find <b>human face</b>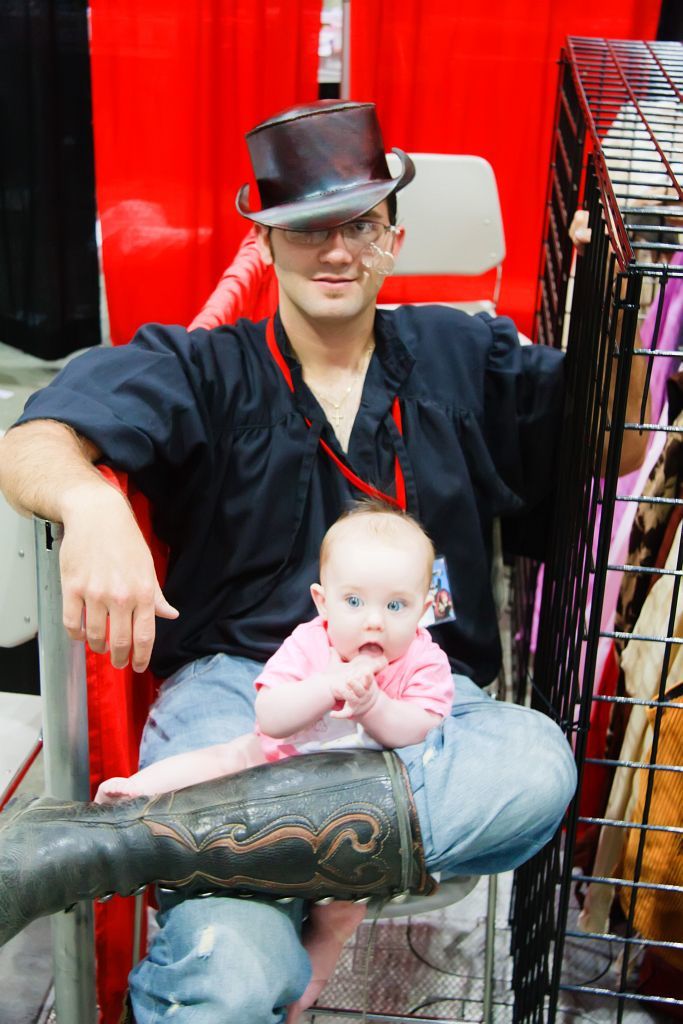
(327, 552, 424, 657)
